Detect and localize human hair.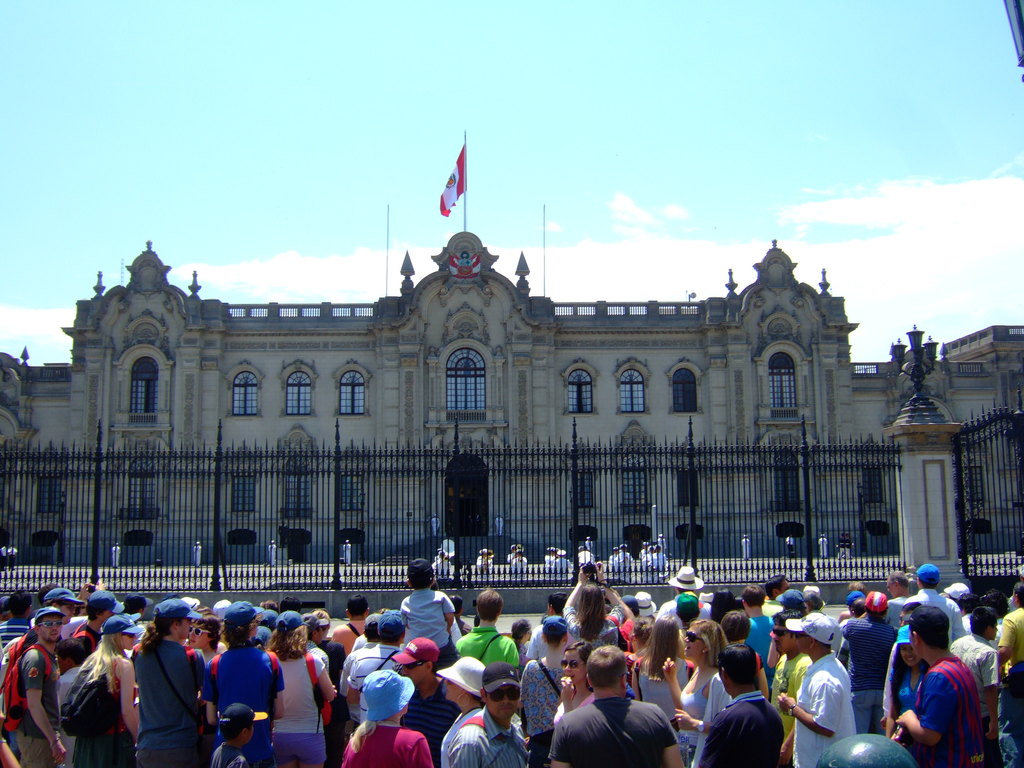
Localized at Rect(567, 635, 588, 665).
